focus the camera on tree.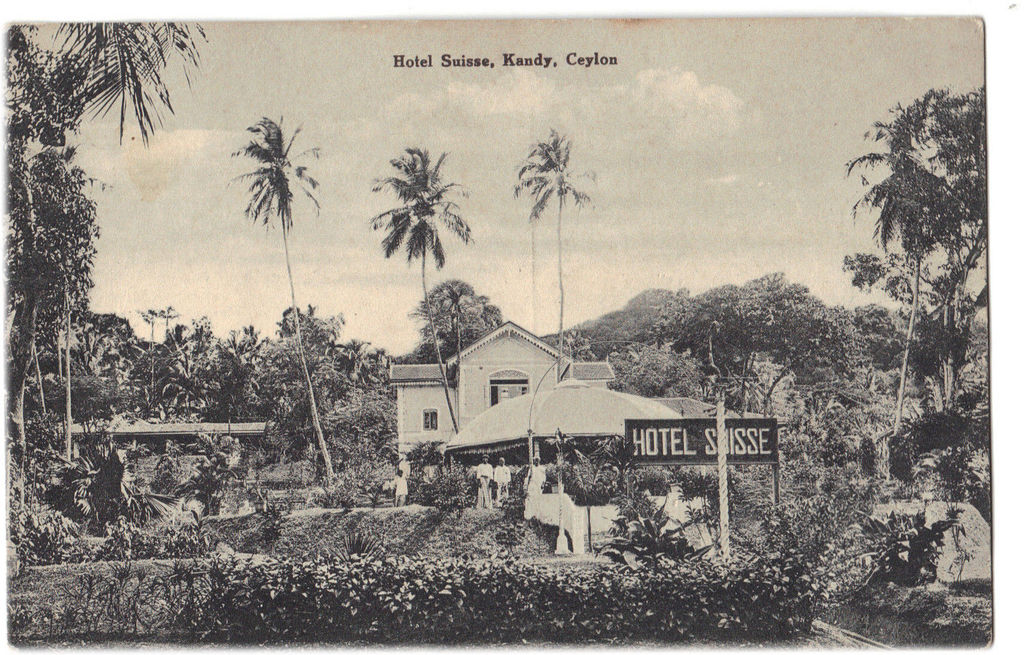
Focus region: [left=836, top=85, right=991, bottom=415].
